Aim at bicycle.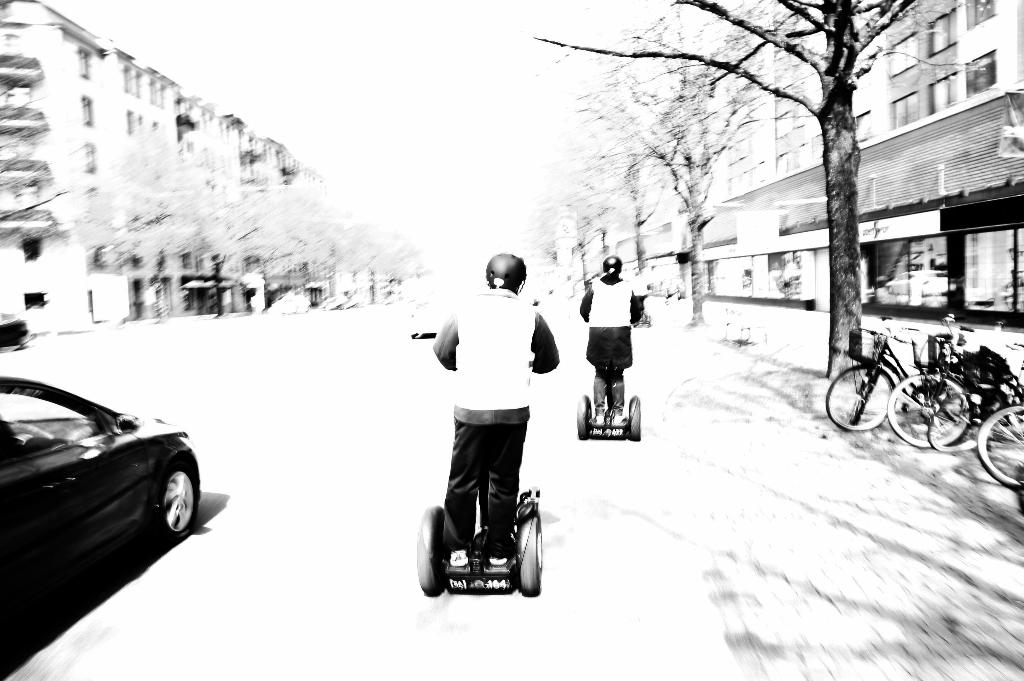
Aimed at bbox=[824, 329, 896, 426].
